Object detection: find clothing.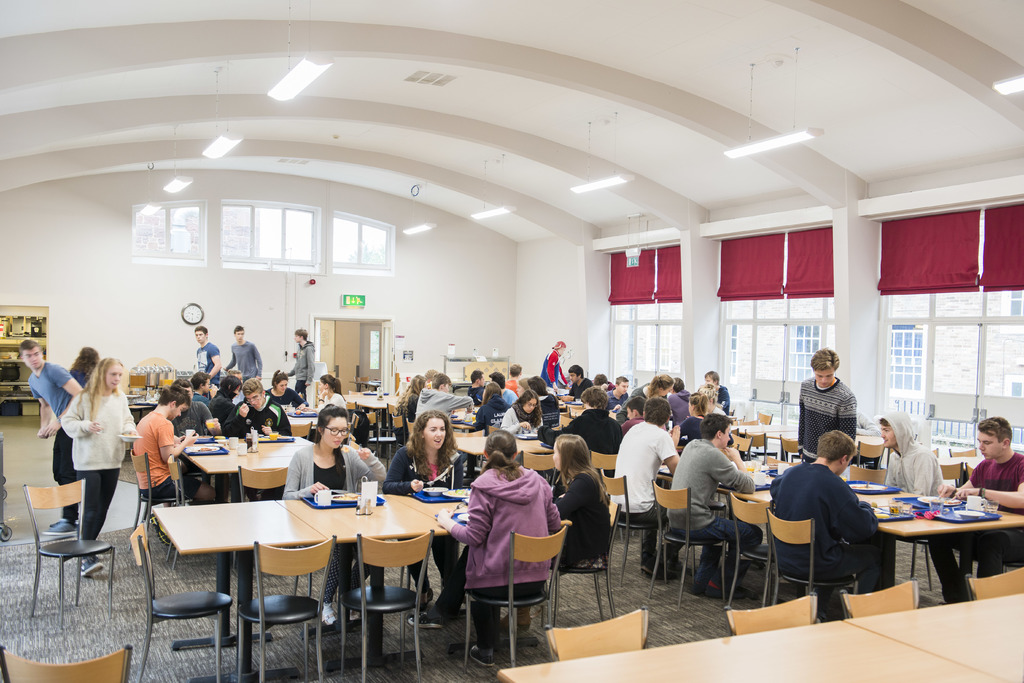
212:377:237:436.
